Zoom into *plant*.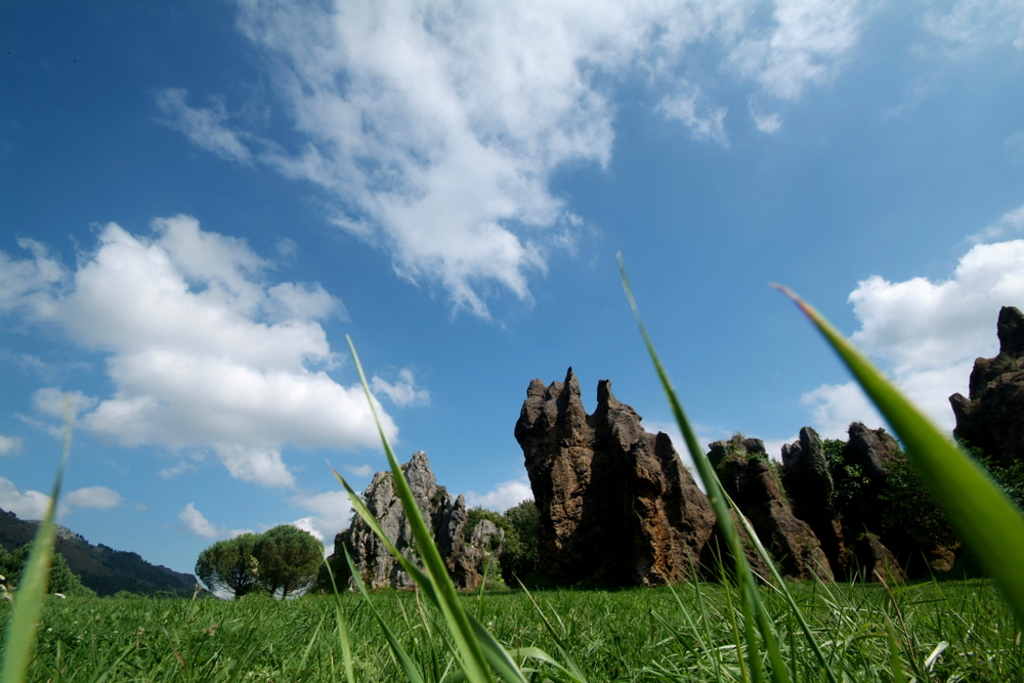
Zoom target: (486, 505, 548, 587).
